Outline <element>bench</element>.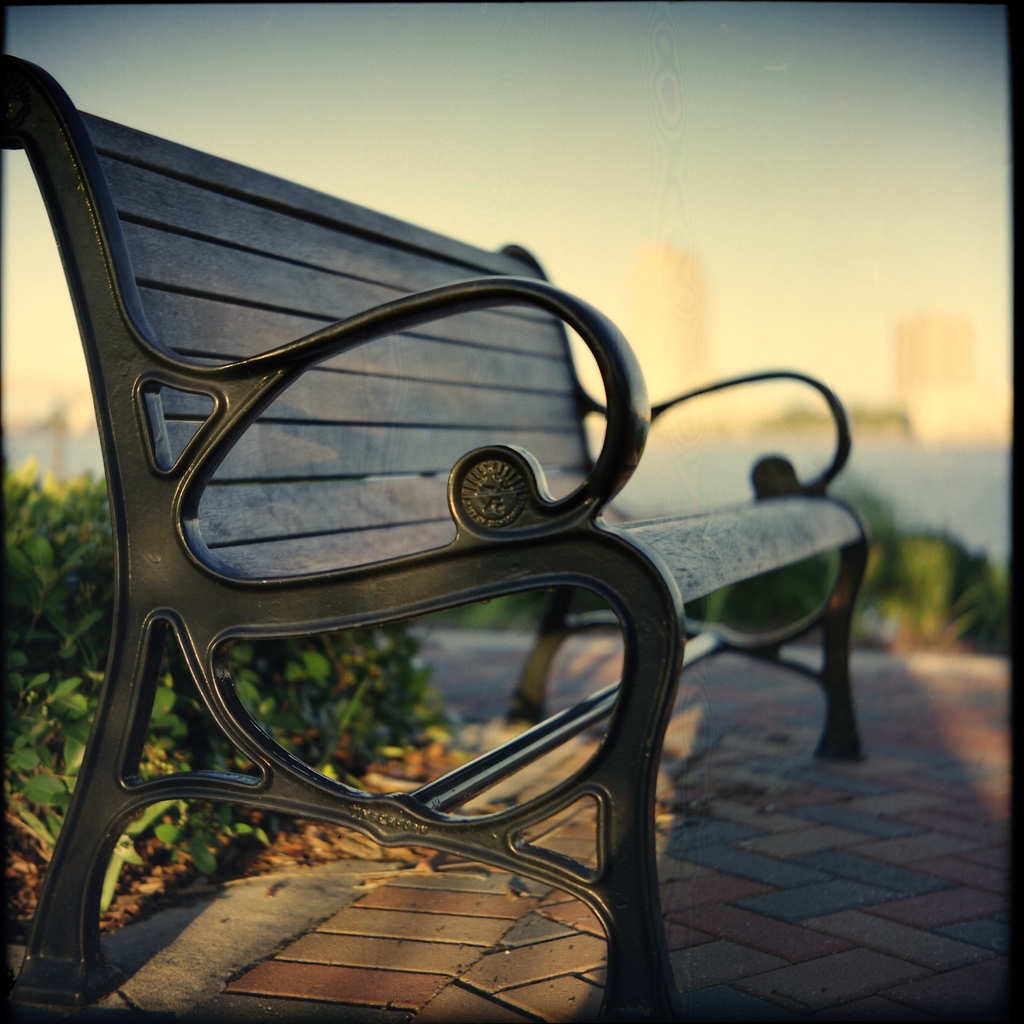
Outline: 1 38 687 1017.
